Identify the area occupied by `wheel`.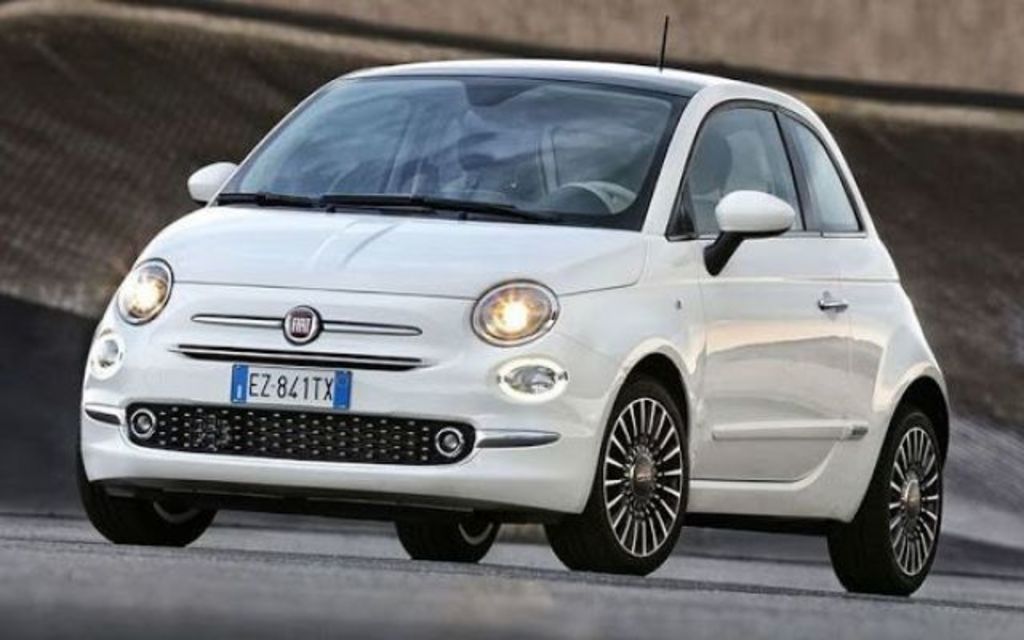
Area: box(74, 435, 221, 542).
